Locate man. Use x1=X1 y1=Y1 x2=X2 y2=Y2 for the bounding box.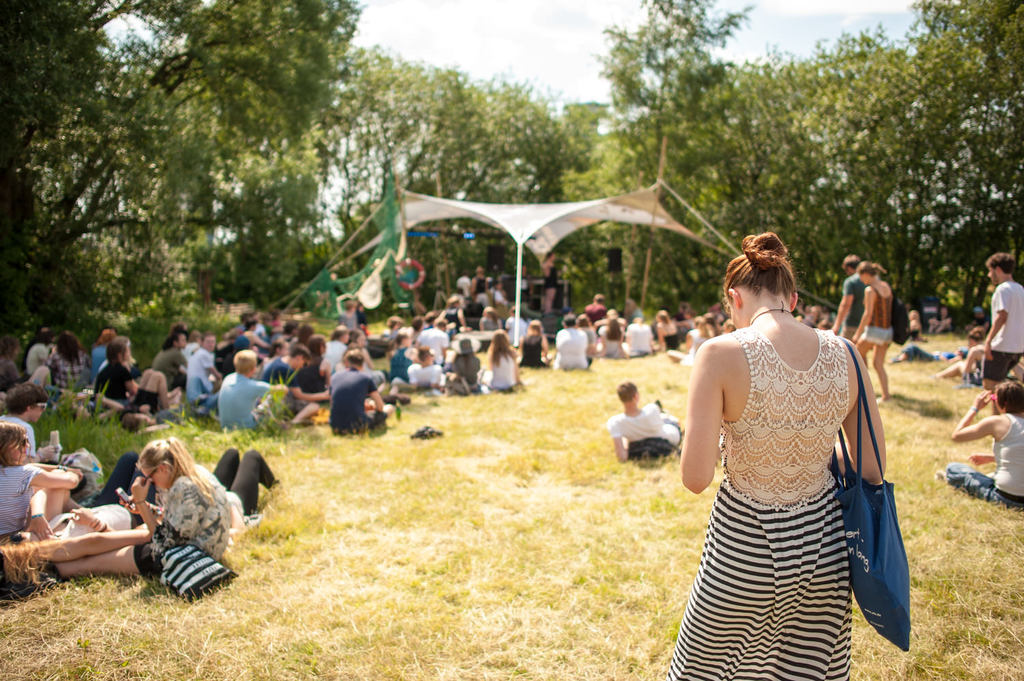
x1=582 y1=297 x2=609 y2=319.
